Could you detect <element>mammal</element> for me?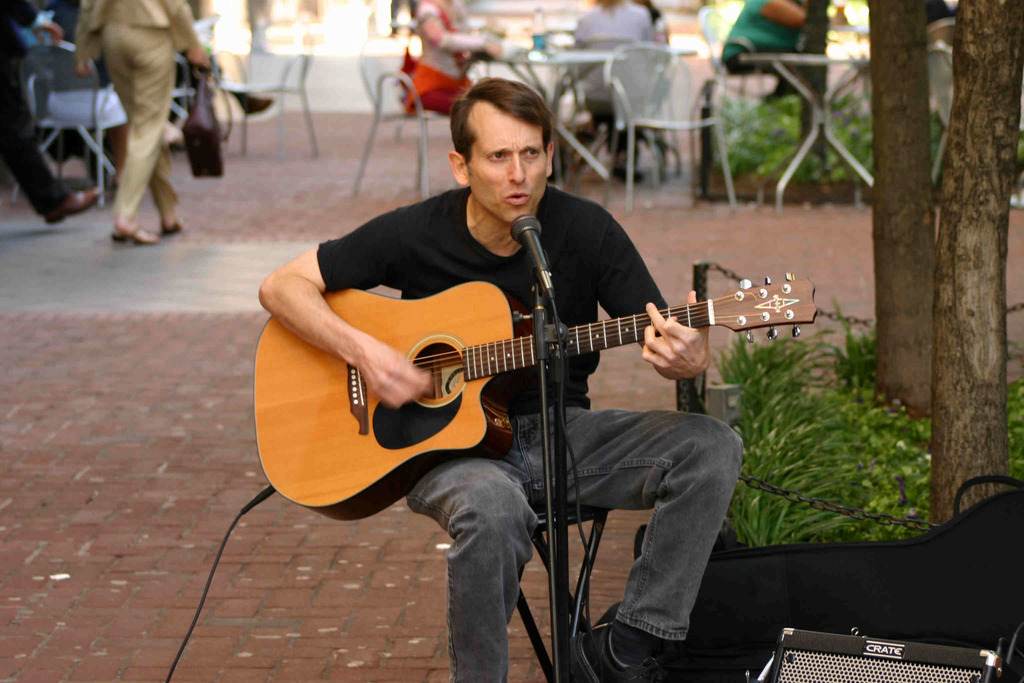
Detection result: <bbox>259, 76, 745, 682</bbox>.
